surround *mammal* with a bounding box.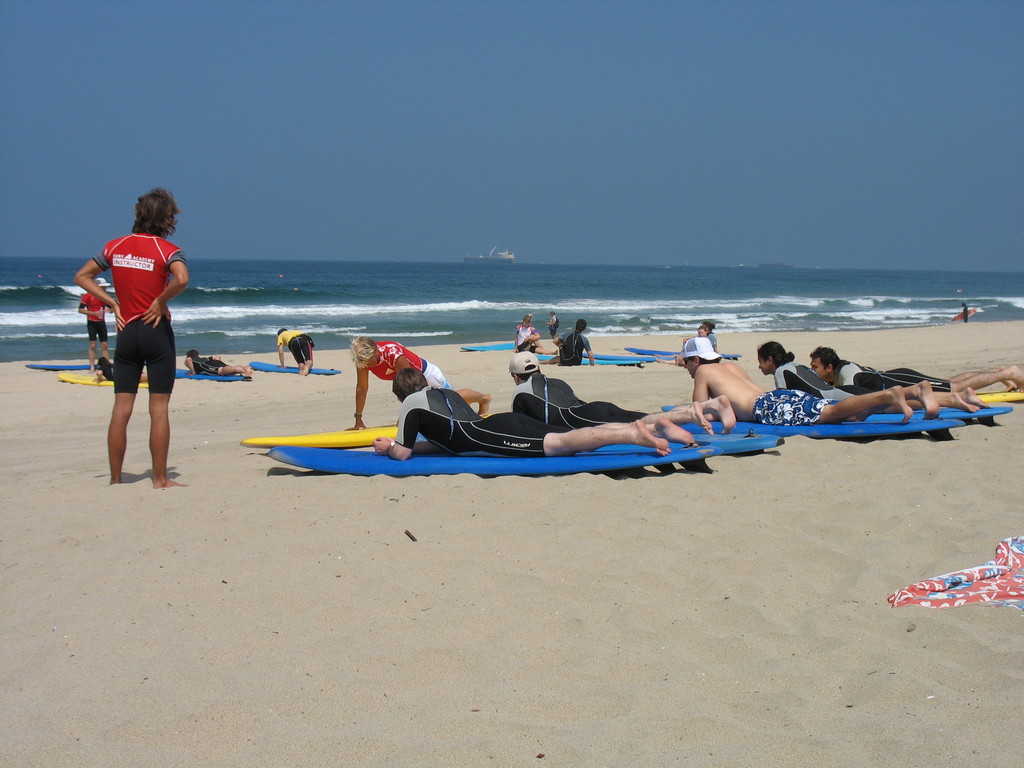
select_region(275, 326, 313, 377).
